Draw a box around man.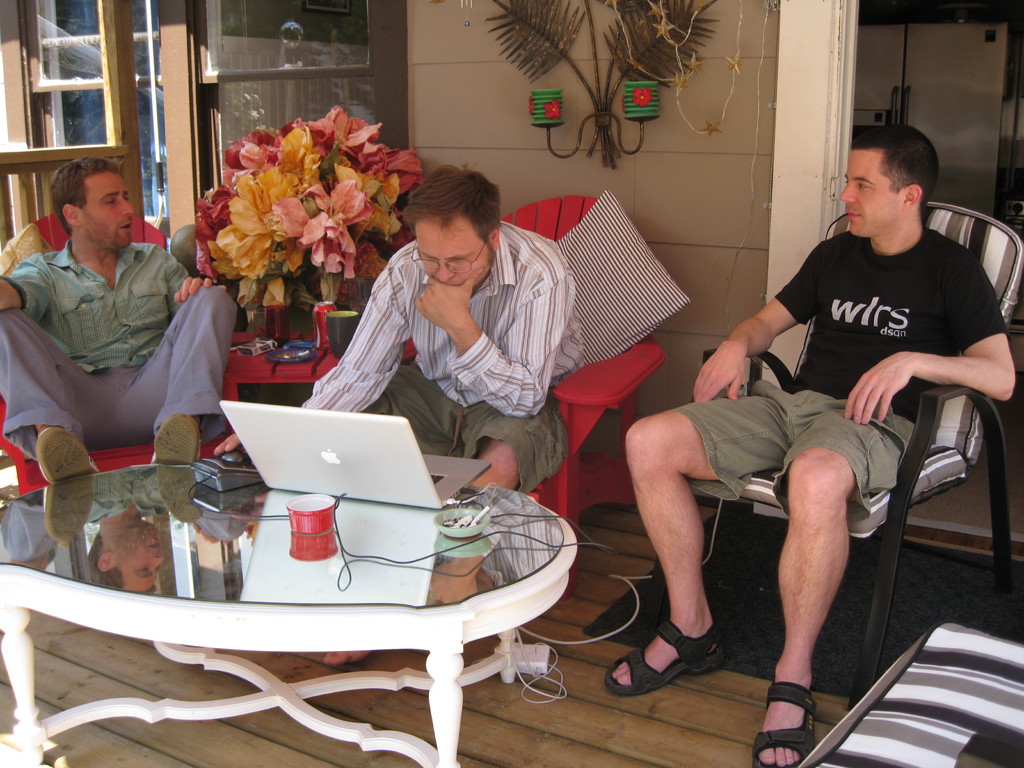
detection(648, 138, 994, 719).
